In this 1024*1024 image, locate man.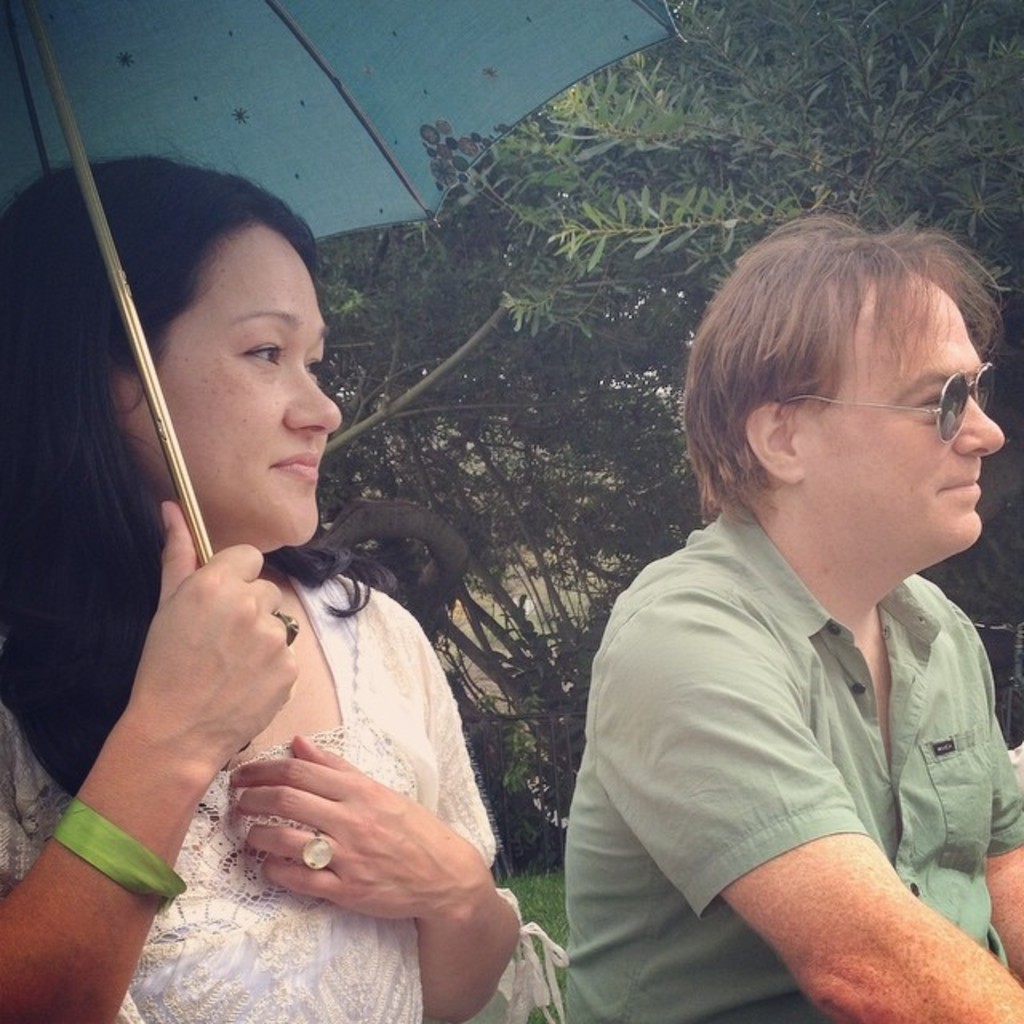
Bounding box: 568 210 1022 1022.
